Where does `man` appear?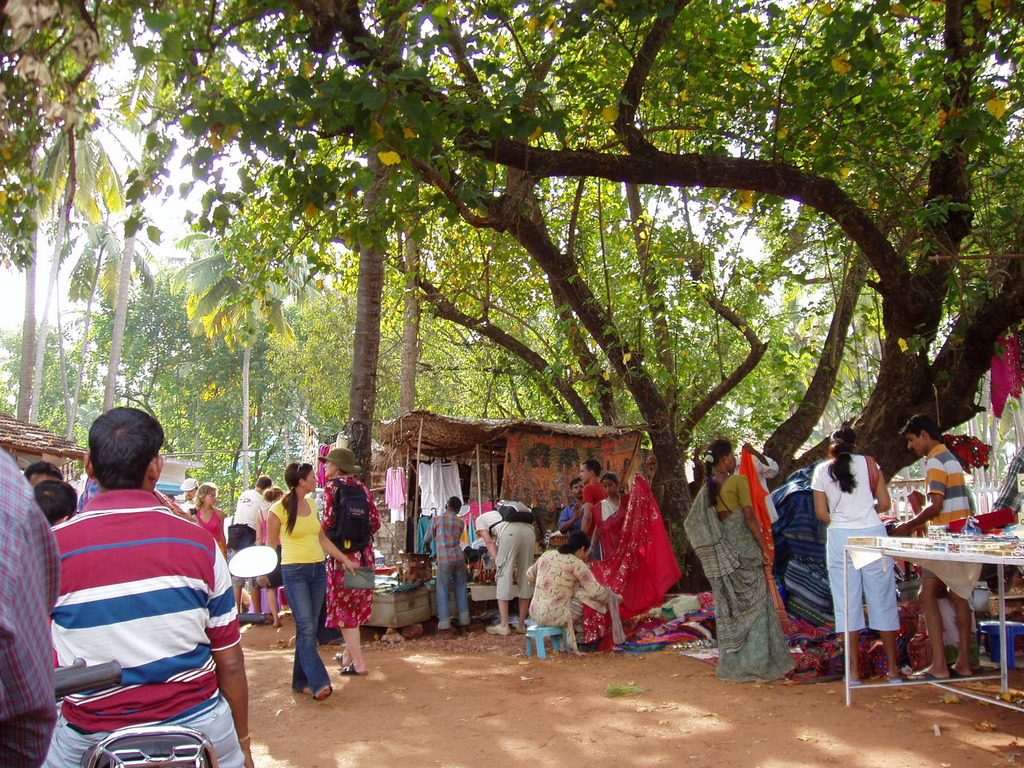
Appears at BBox(886, 406, 982, 683).
